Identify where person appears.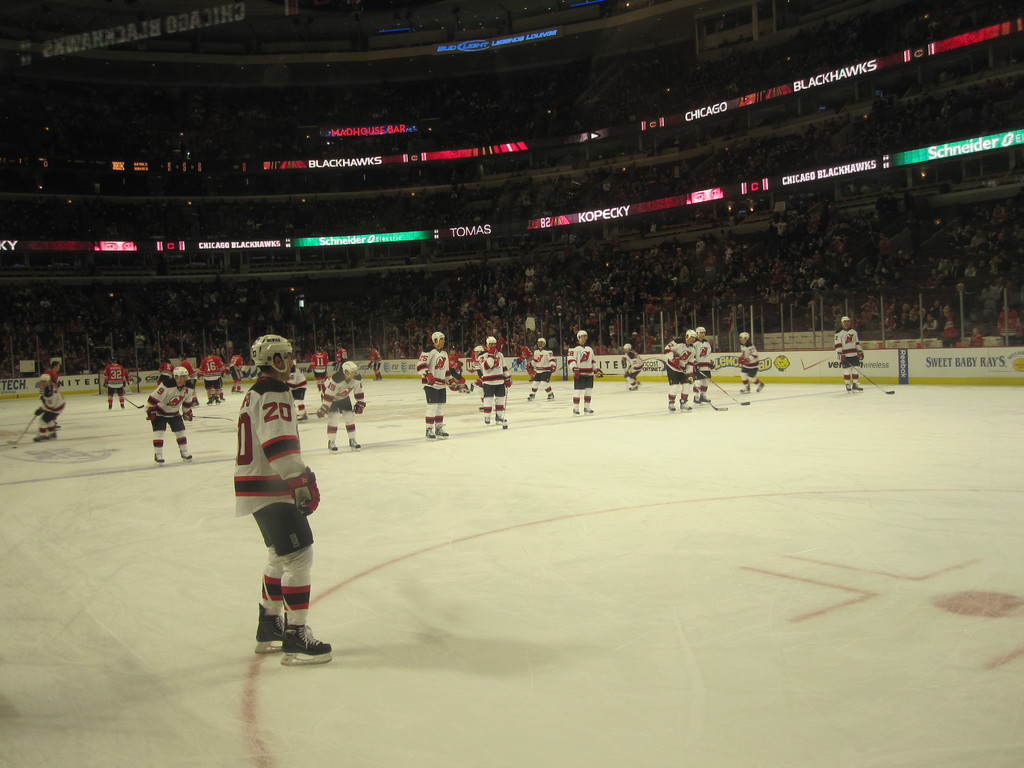
Appears at 144, 368, 193, 465.
